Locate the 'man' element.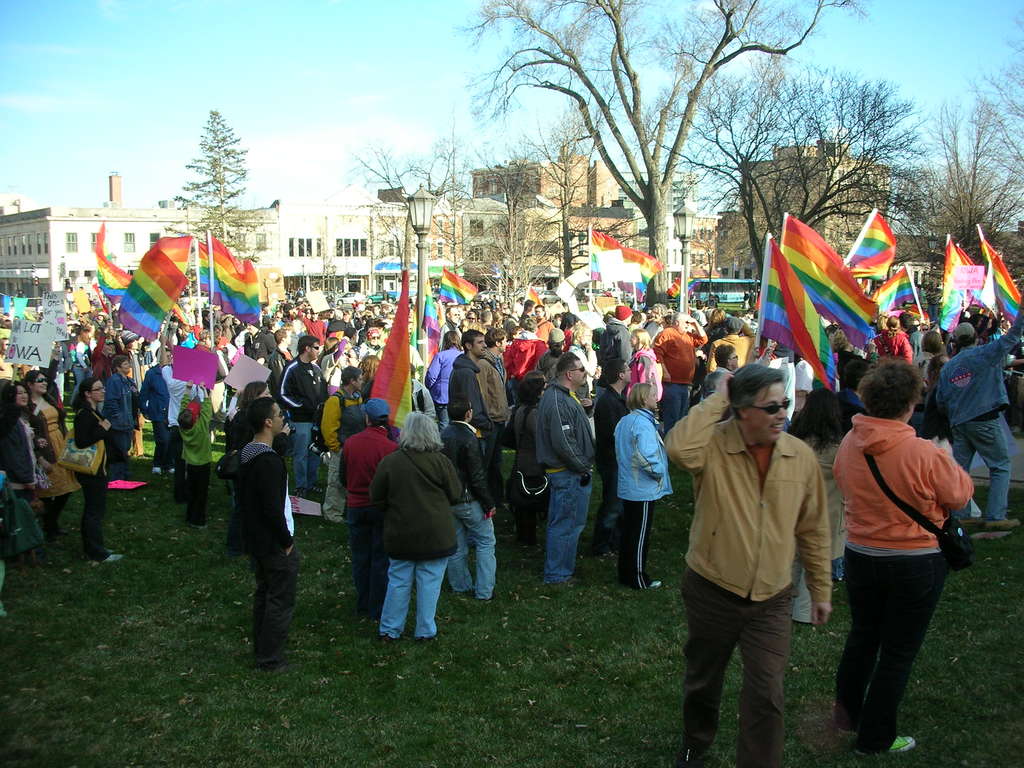
Element bbox: 446, 408, 499, 600.
